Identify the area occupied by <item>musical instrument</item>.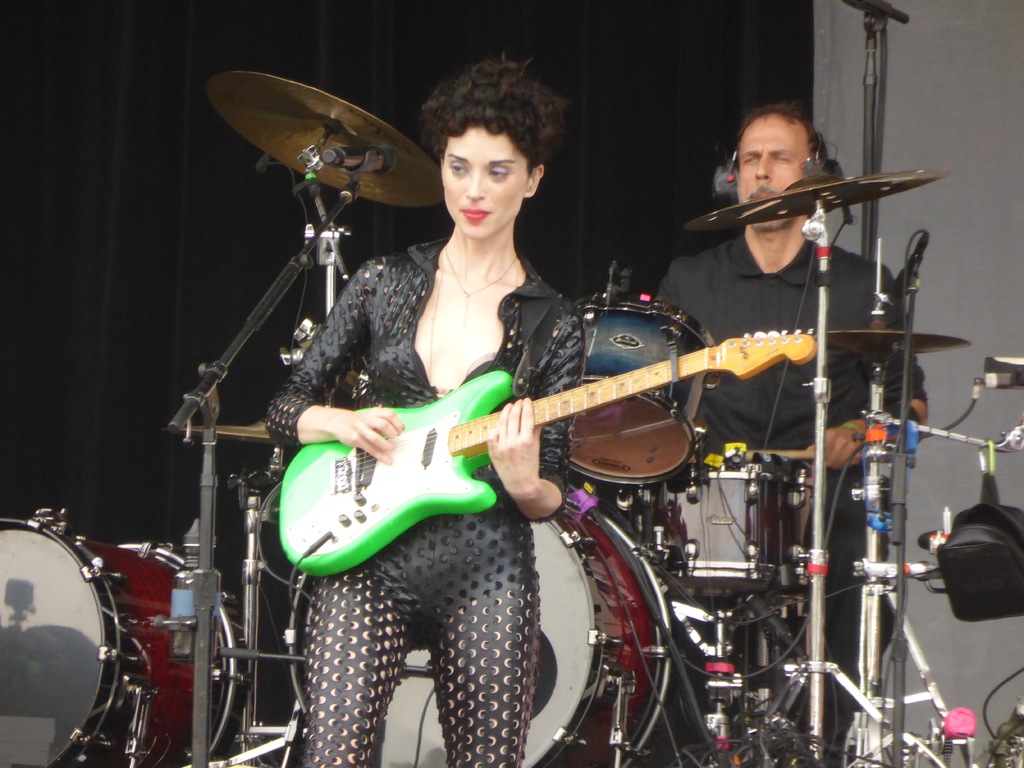
Area: box(0, 504, 243, 767).
